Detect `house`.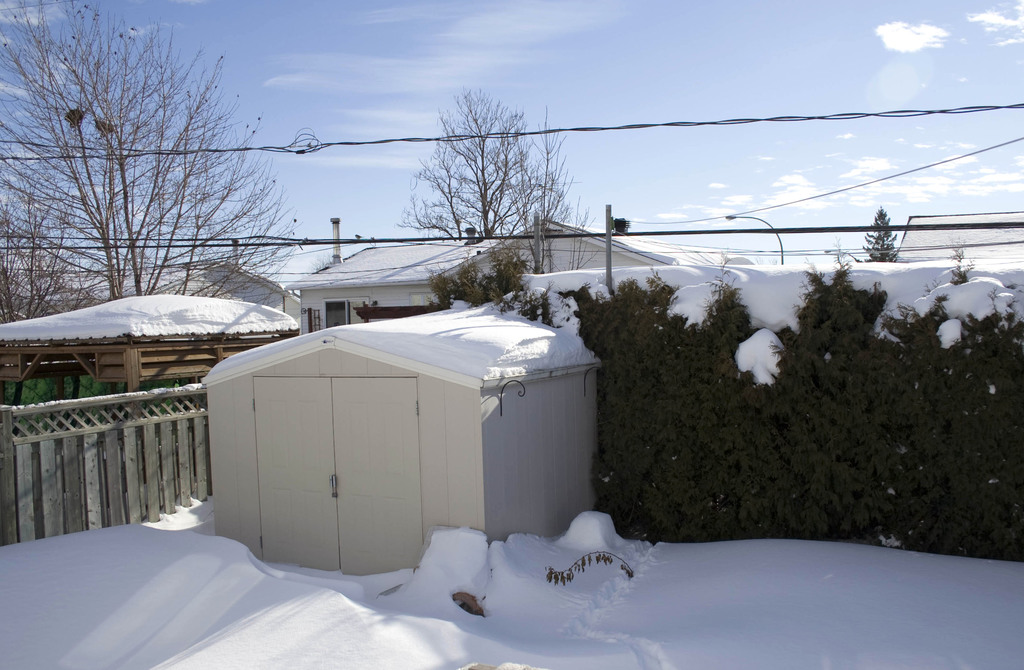
Detected at l=282, t=217, r=678, b=336.
